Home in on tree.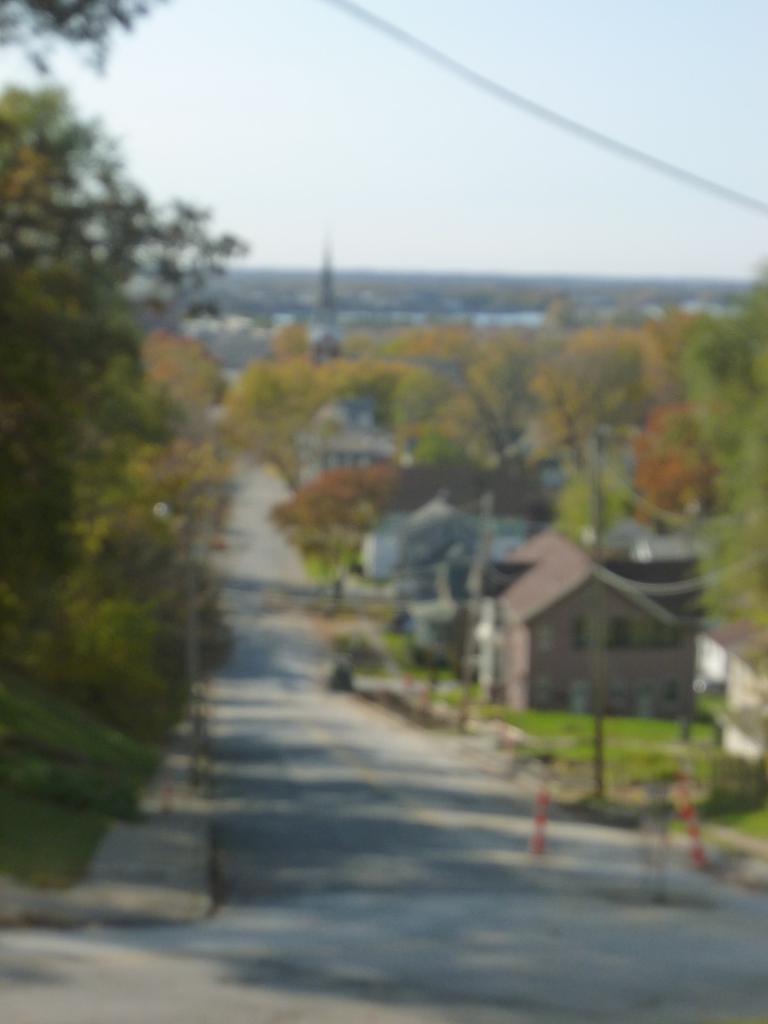
Homed in at <box>0,0,237,778</box>.
